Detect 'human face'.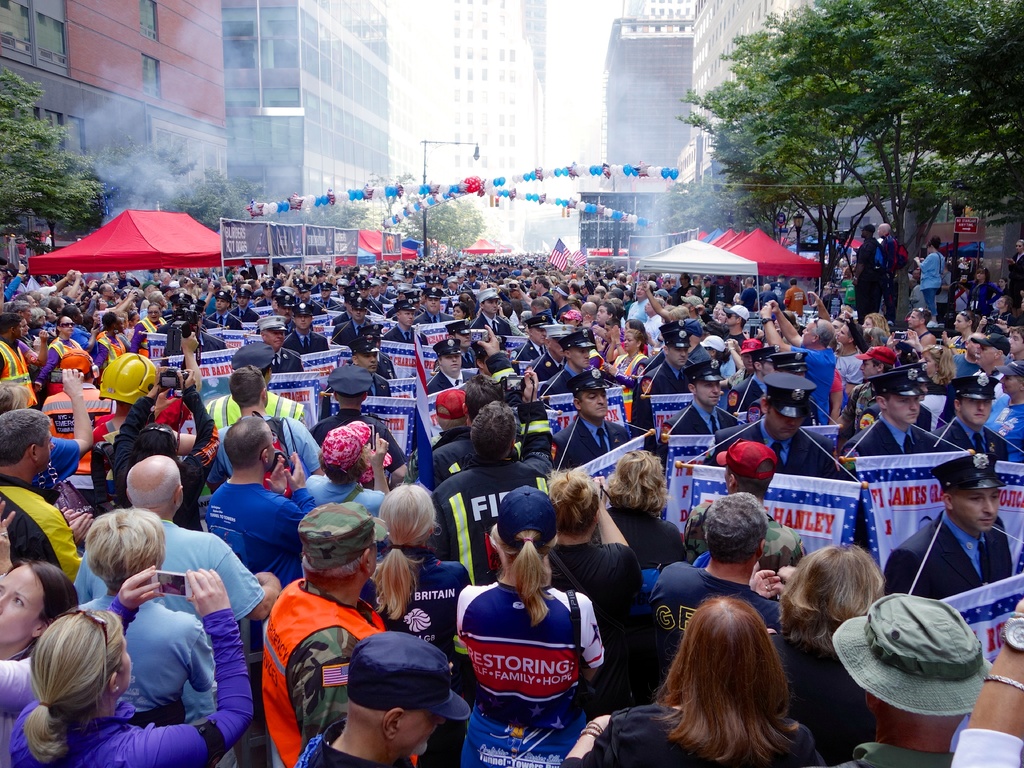
Detected at <box>216,299,227,310</box>.
